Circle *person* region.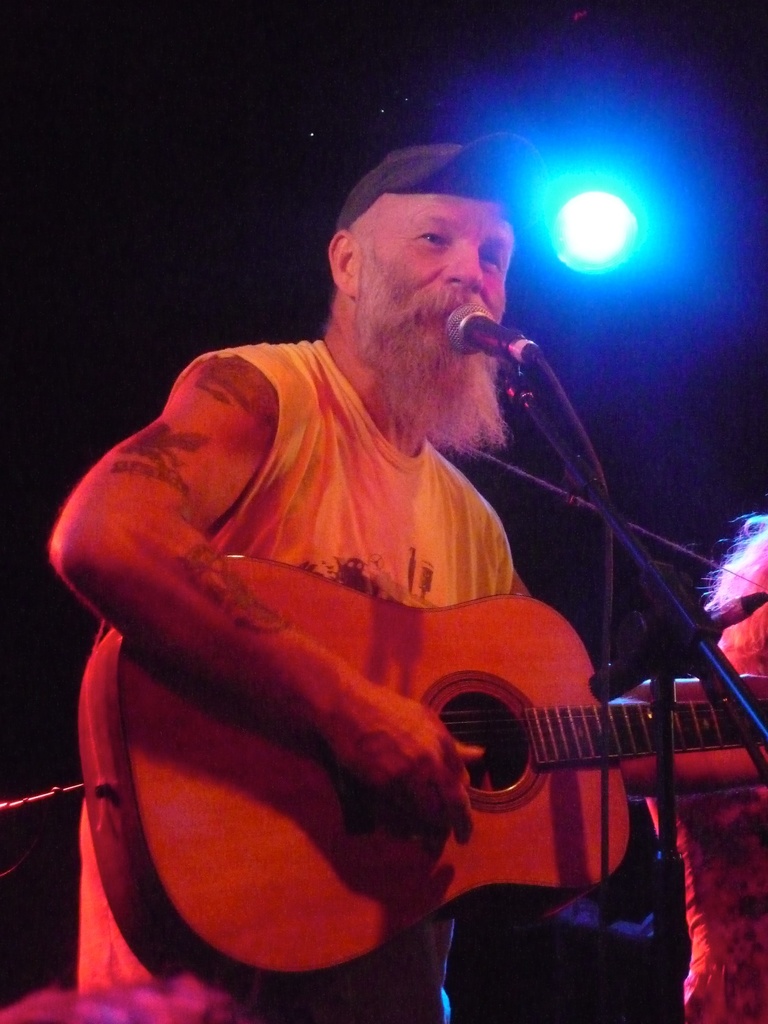
Region: (x1=46, y1=121, x2=767, y2=1023).
